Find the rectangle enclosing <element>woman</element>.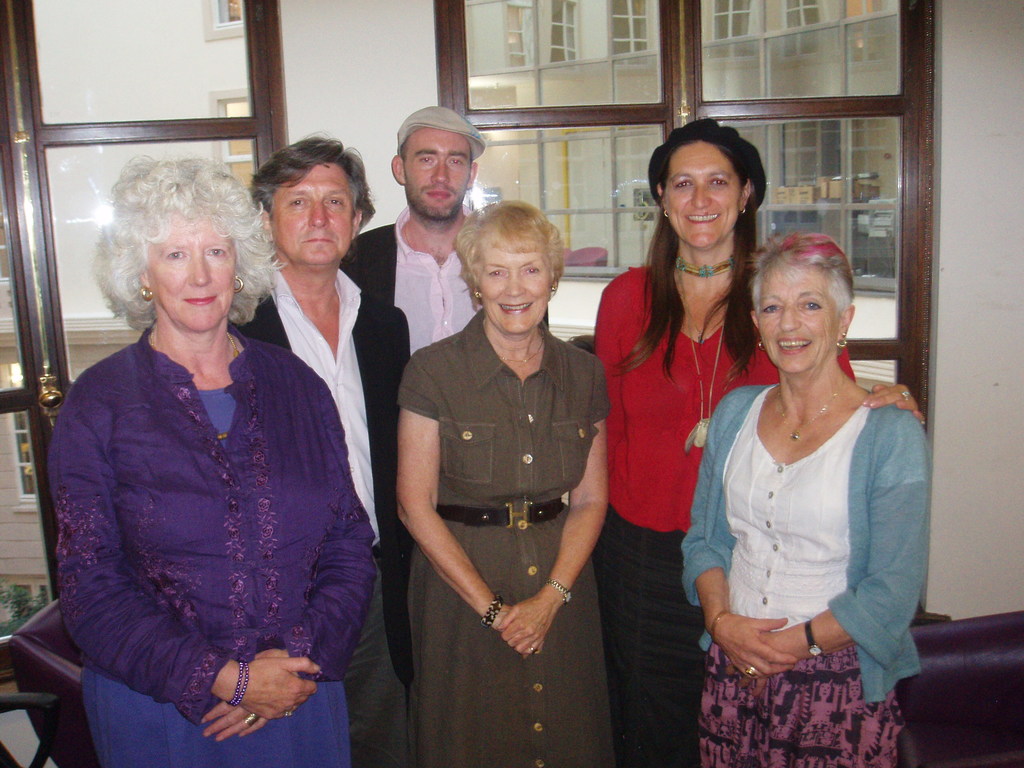
591/121/857/767.
